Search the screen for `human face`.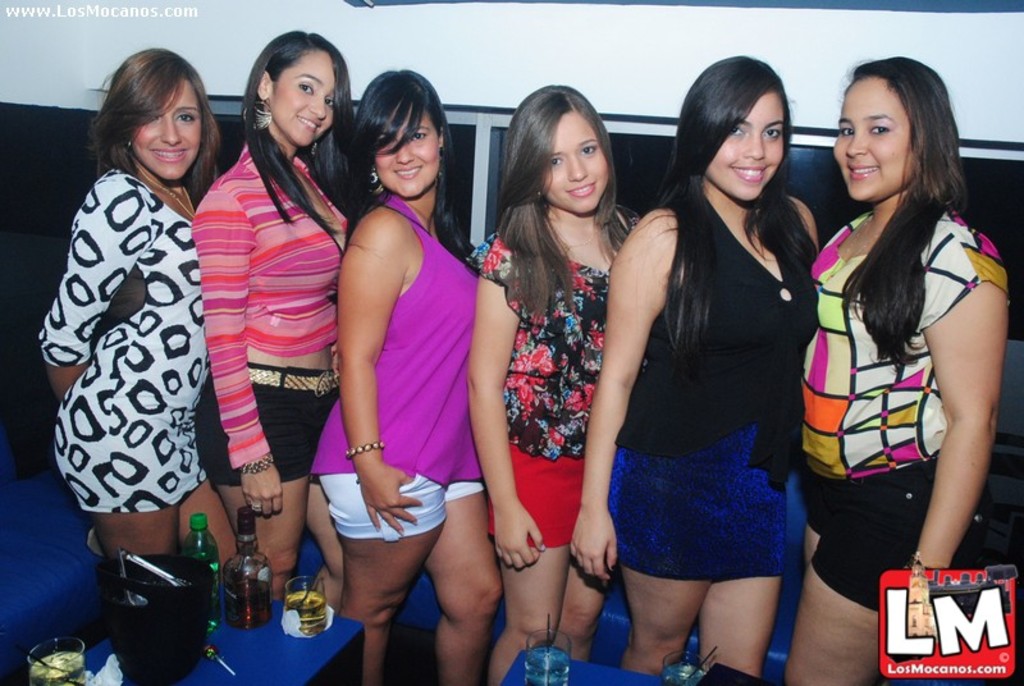
Found at pyautogui.locateOnScreen(134, 78, 201, 175).
